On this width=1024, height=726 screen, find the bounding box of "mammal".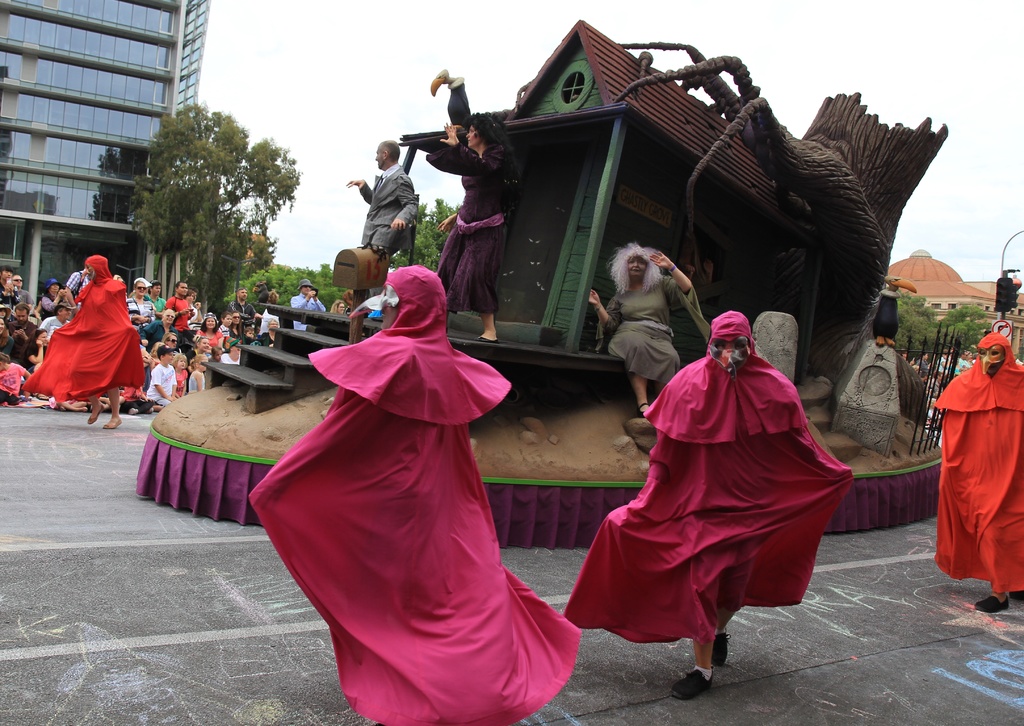
Bounding box: x1=559, y1=294, x2=871, y2=660.
